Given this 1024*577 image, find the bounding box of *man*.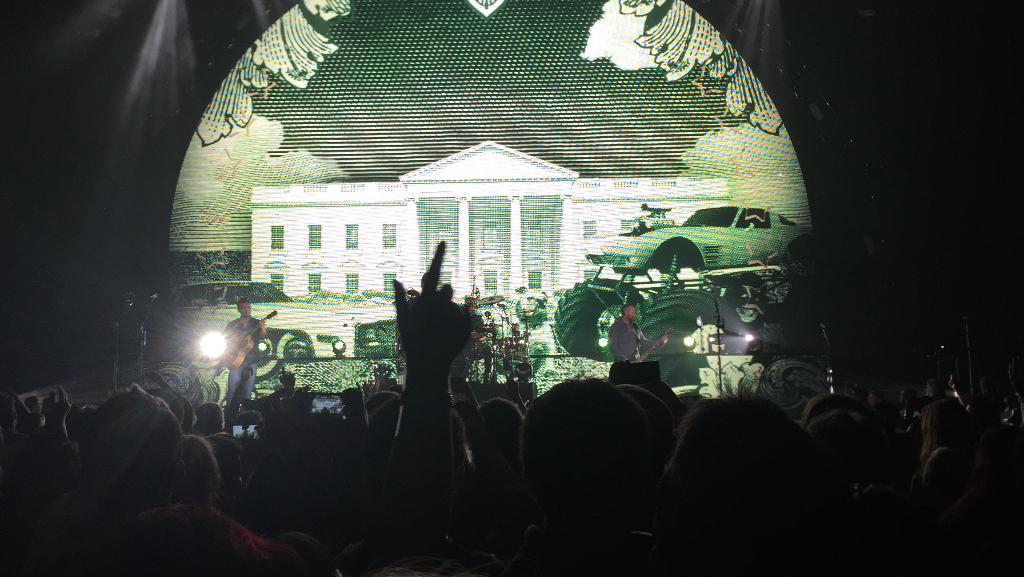
(x1=610, y1=298, x2=669, y2=368).
